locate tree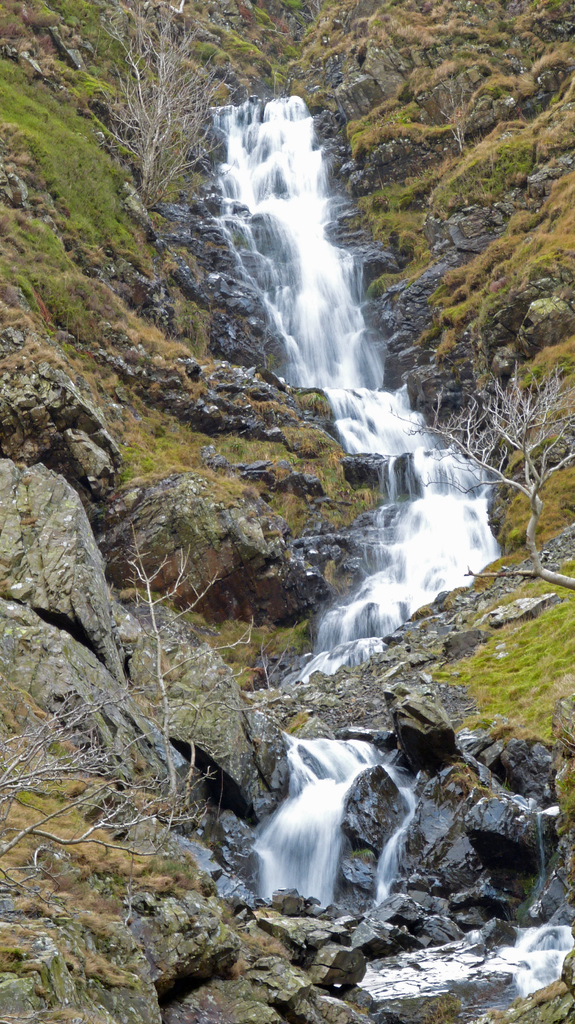
BBox(0, 516, 285, 922)
